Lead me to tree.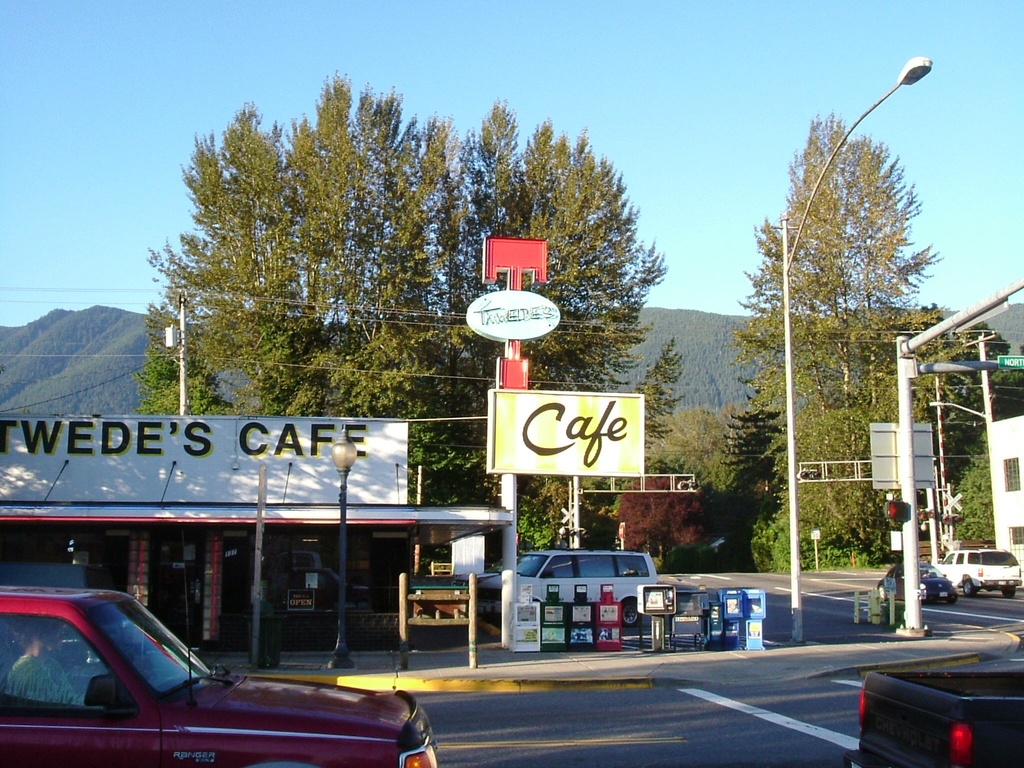
Lead to (x1=669, y1=405, x2=738, y2=491).
